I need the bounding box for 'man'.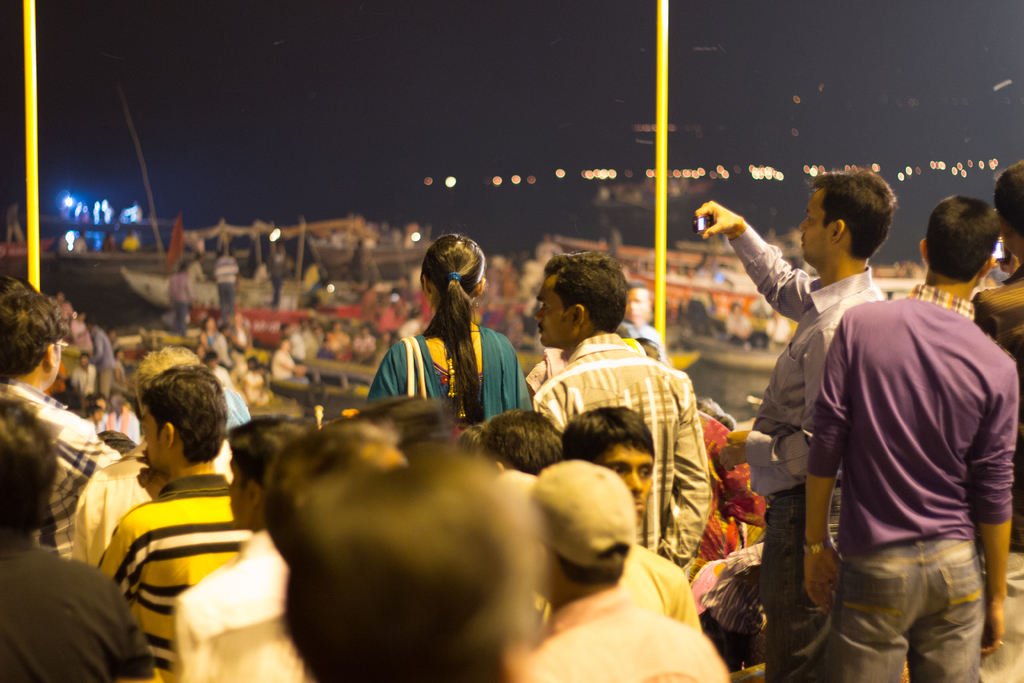
Here it is: (687, 173, 900, 682).
